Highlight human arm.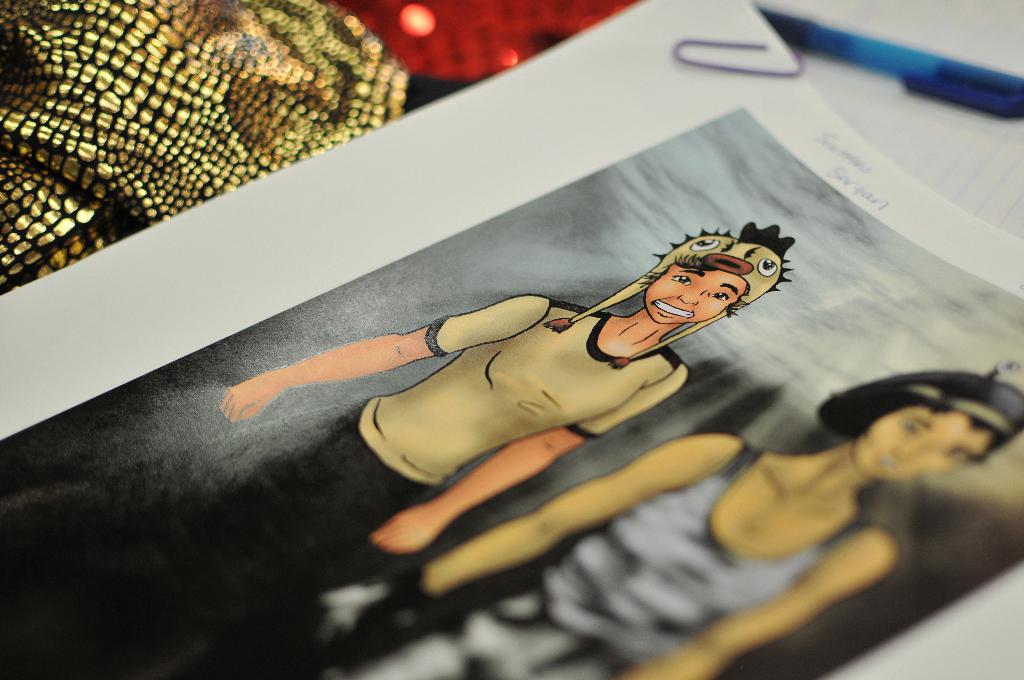
Highlighted region: BBox(419, 429, 753, 599).
